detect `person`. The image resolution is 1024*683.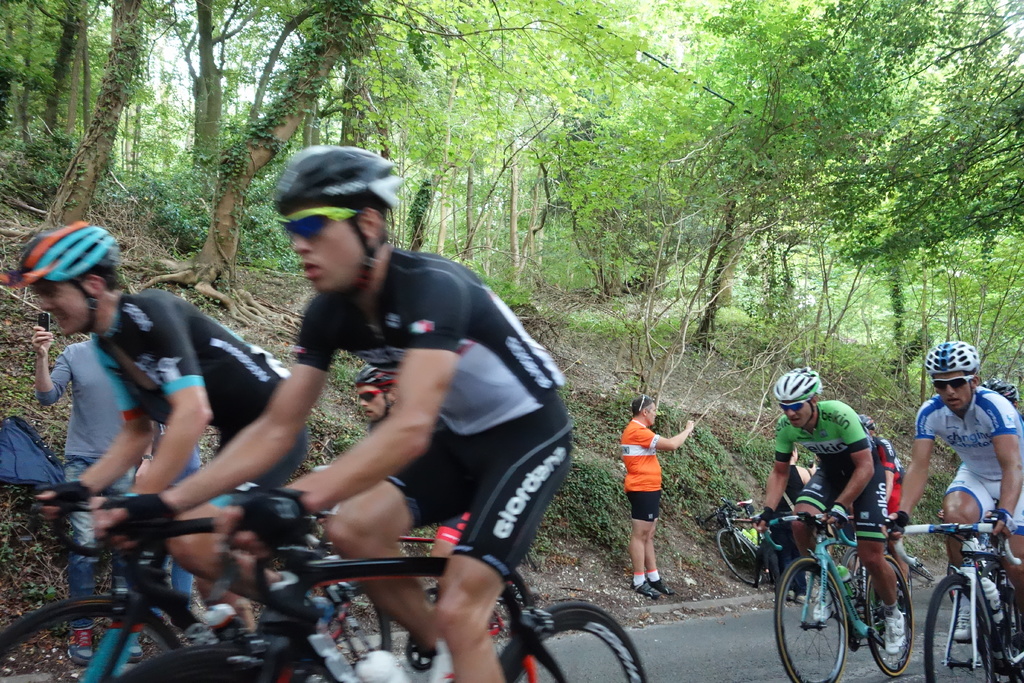
x1=772, y1=433, x2=817, y2=580.
